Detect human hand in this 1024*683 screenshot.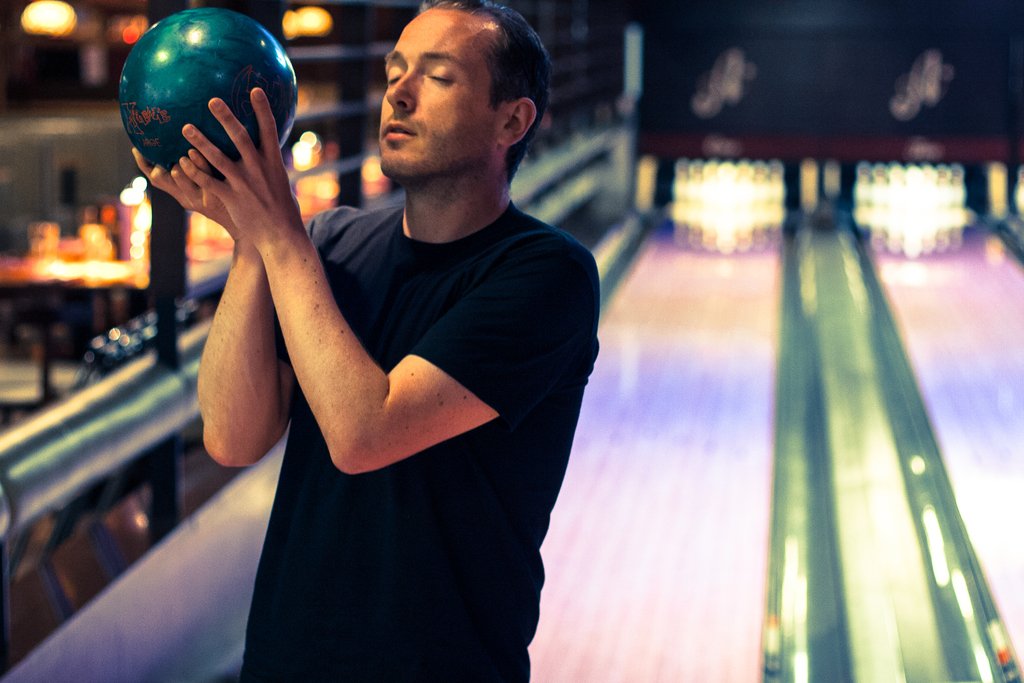
Detection: [129,145,246,239].
